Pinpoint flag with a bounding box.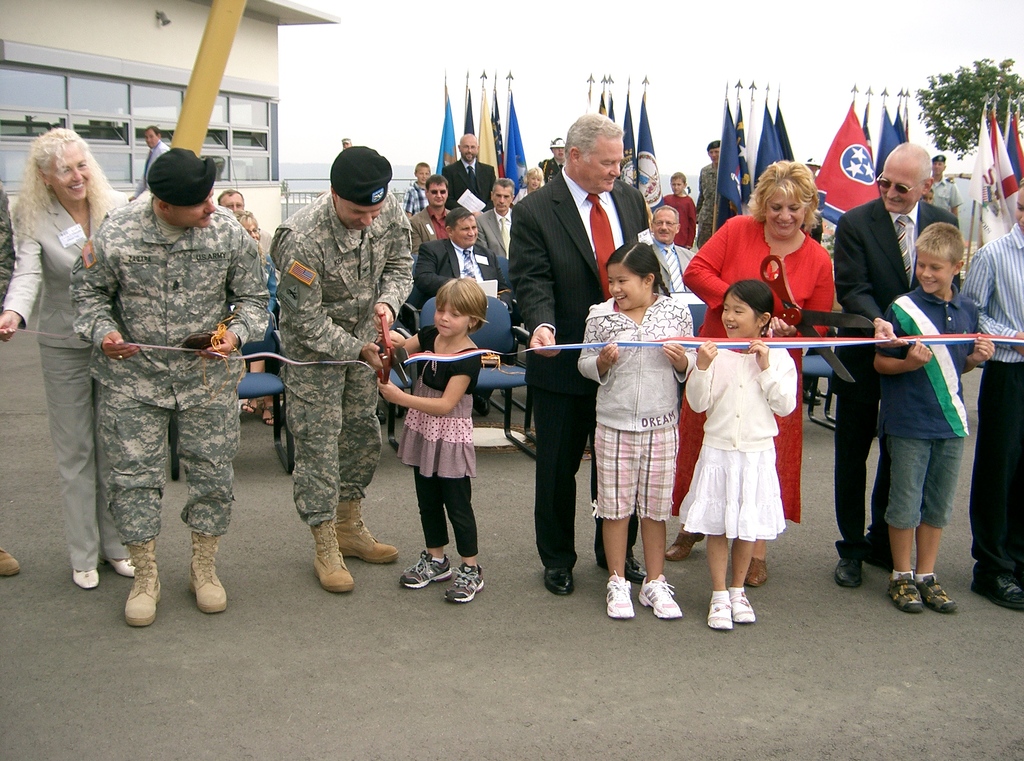
box(721, 88, 740, 231).
